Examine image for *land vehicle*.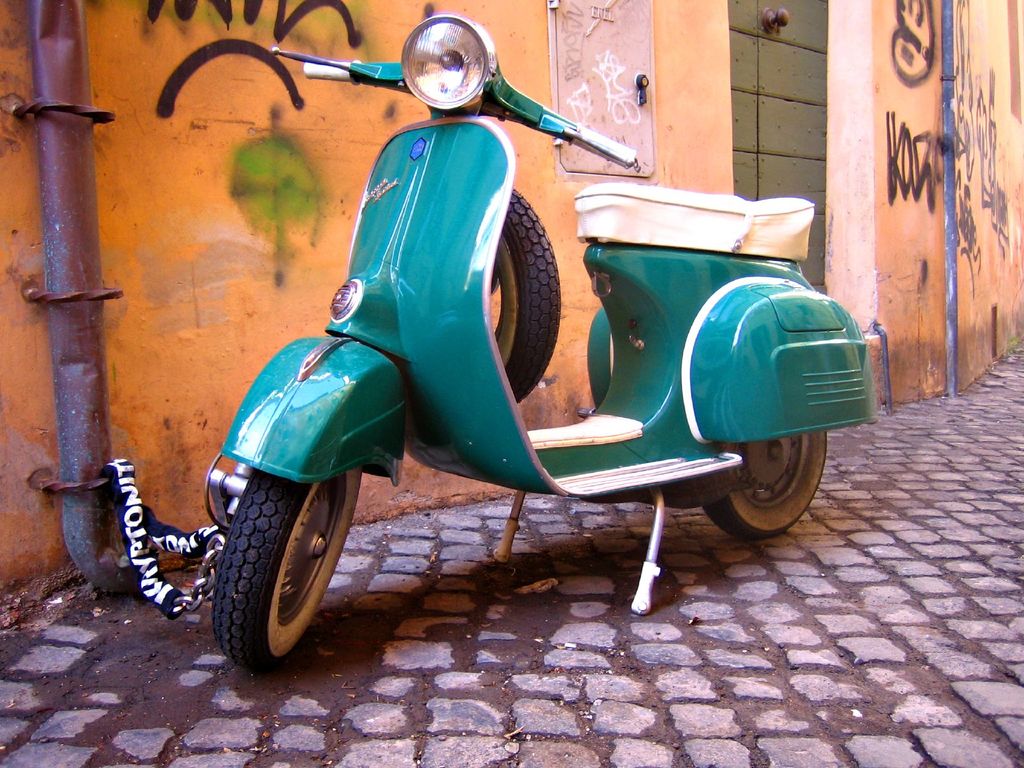
Examination result: 134 81 872 688.
